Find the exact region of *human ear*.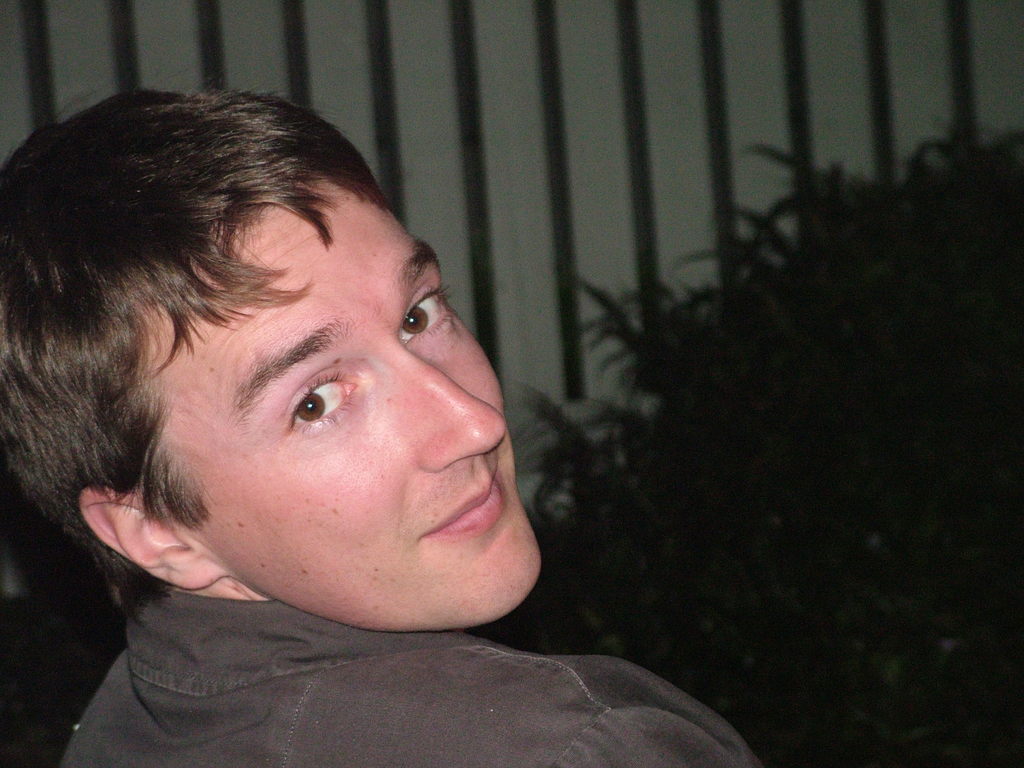
Exact region: x1=78 y1=490 x2=232 y2=590.
